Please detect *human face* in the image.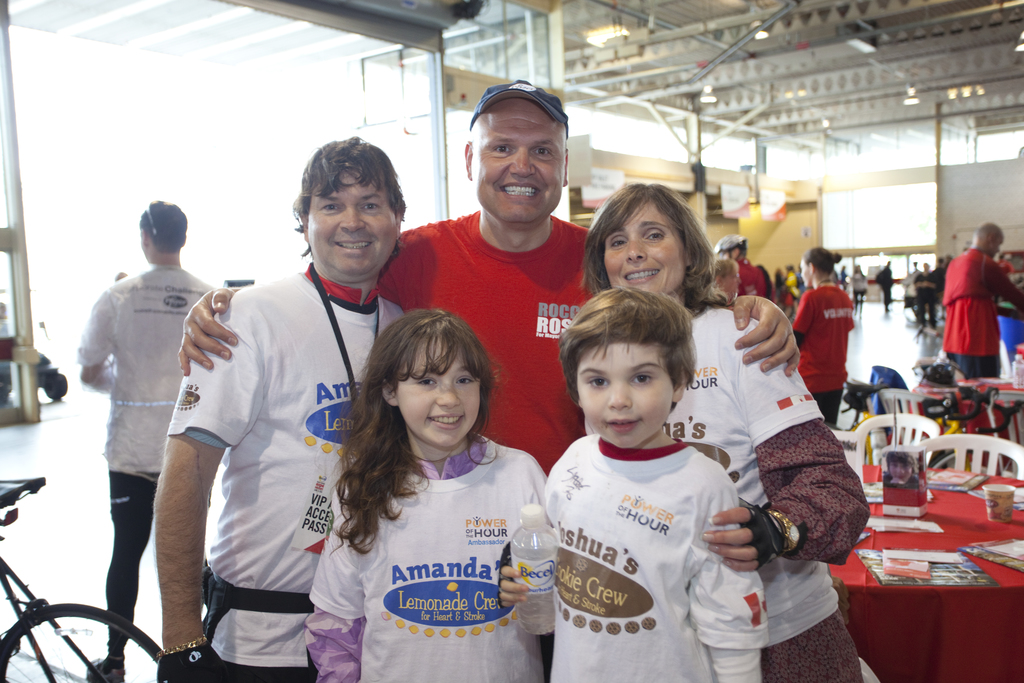
(582, 347, 665, 447).
